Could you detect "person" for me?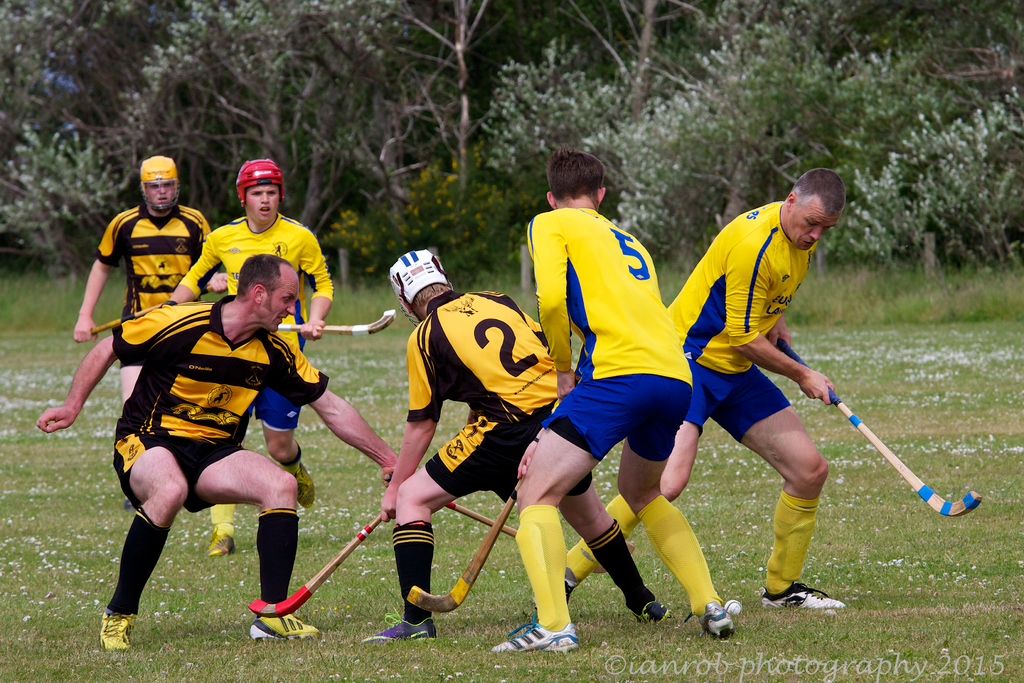
Detection result: 671, 161, 872, 627.
